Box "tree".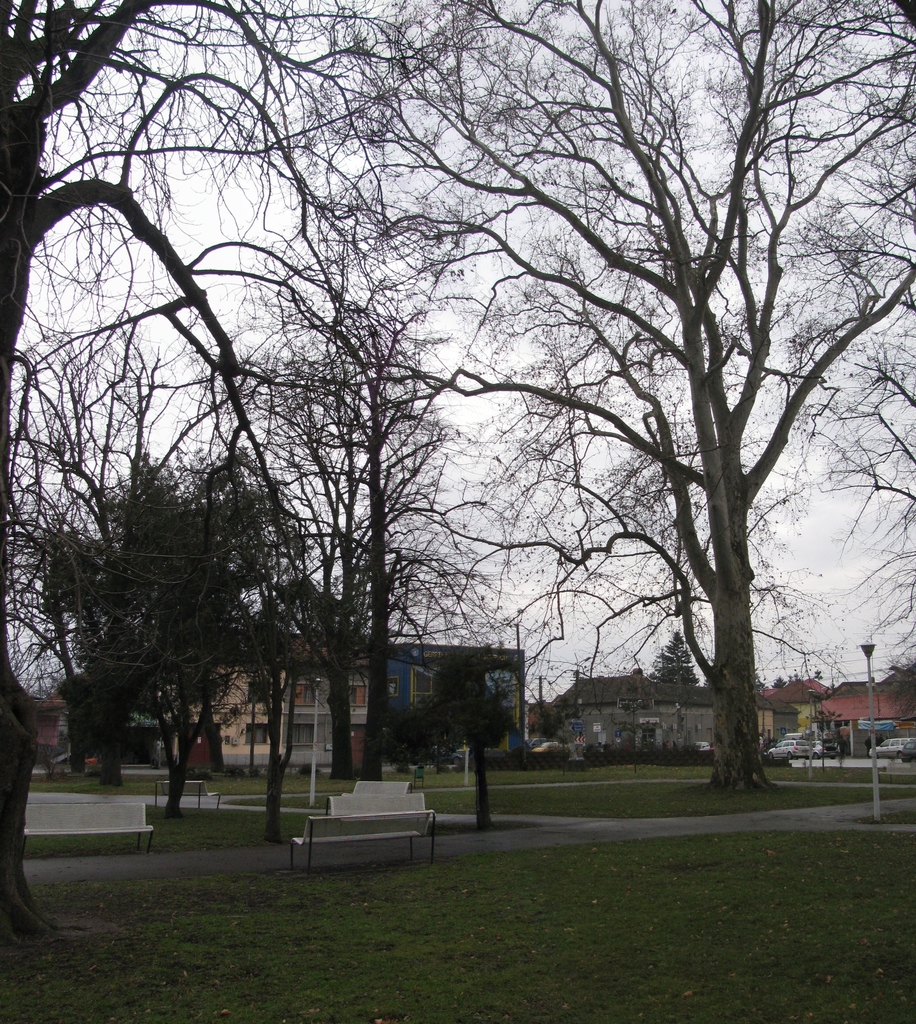
pyautogui.locateOnScreen(51, 667, 186, 765).
